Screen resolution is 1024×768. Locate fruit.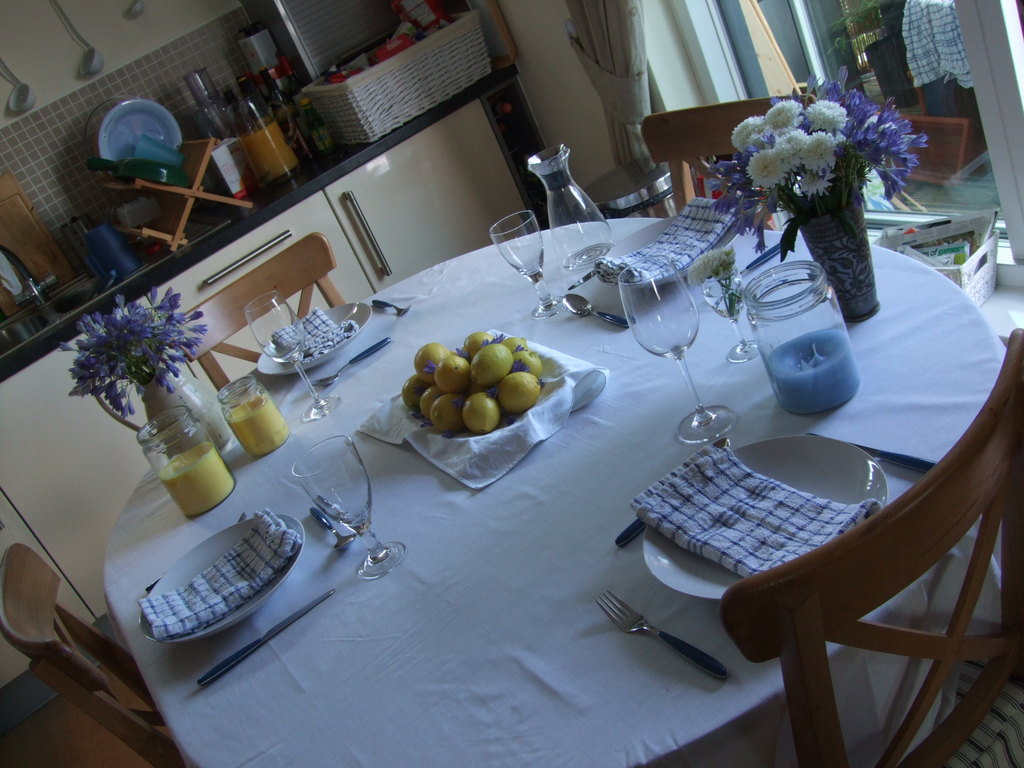
l=424, t=328, r=540, b=433.
